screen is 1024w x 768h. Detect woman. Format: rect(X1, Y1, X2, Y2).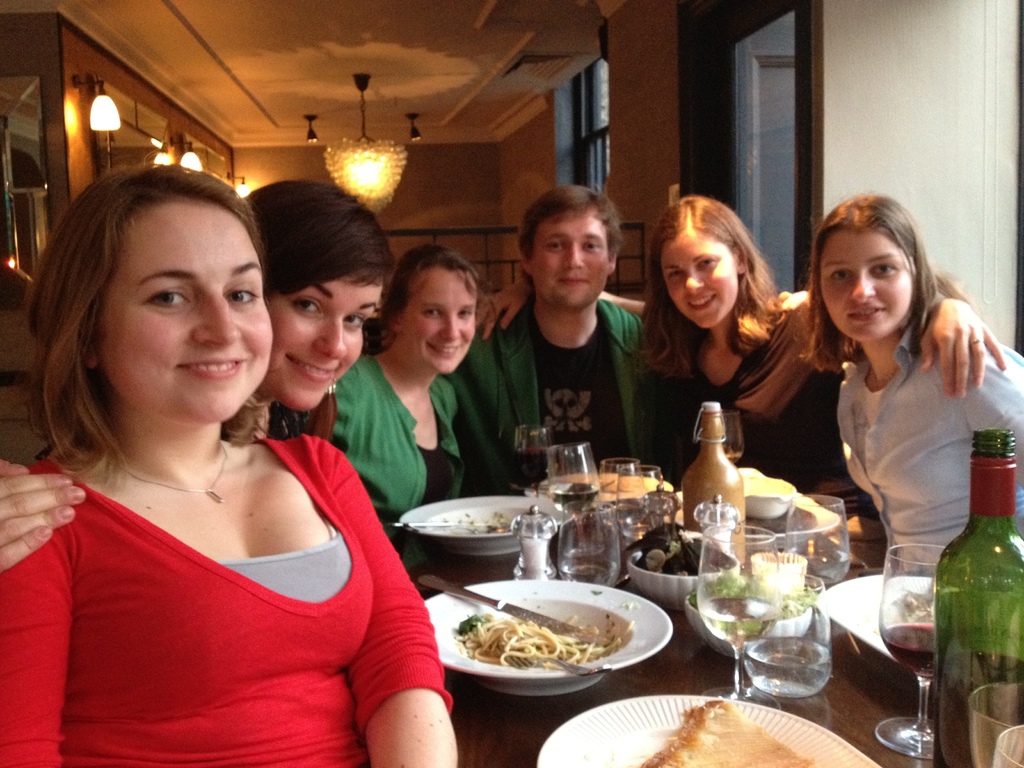
rect(0, 180, 387, 578).
